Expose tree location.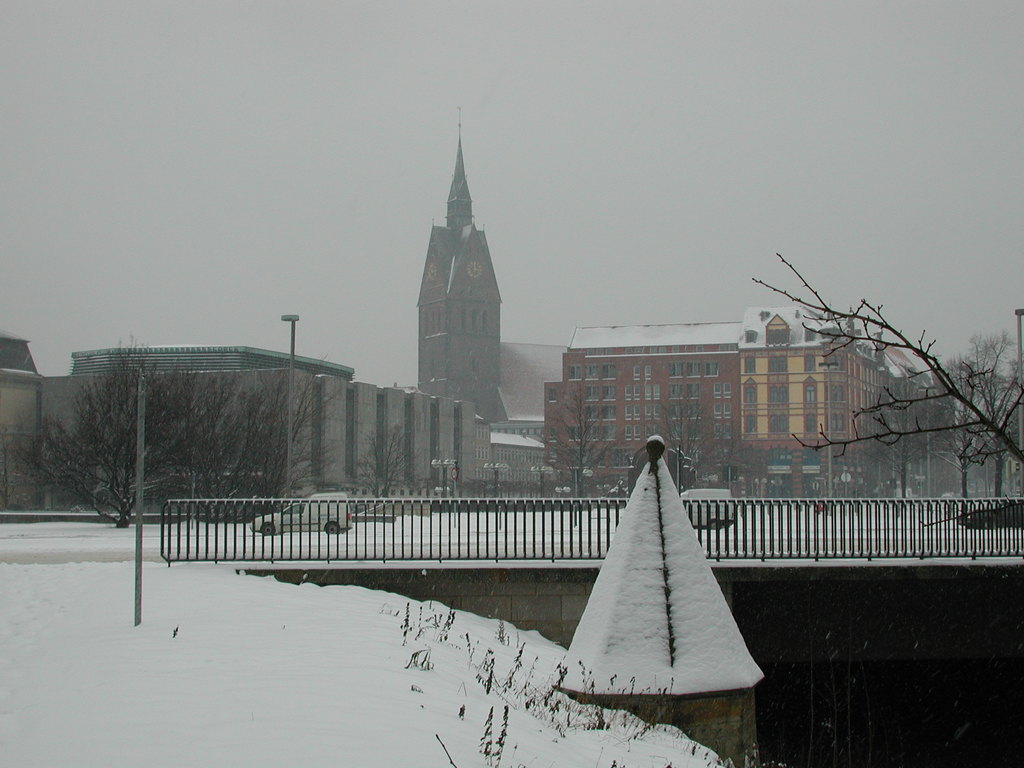
Exposed at region(749, 245, 1023, 524).
